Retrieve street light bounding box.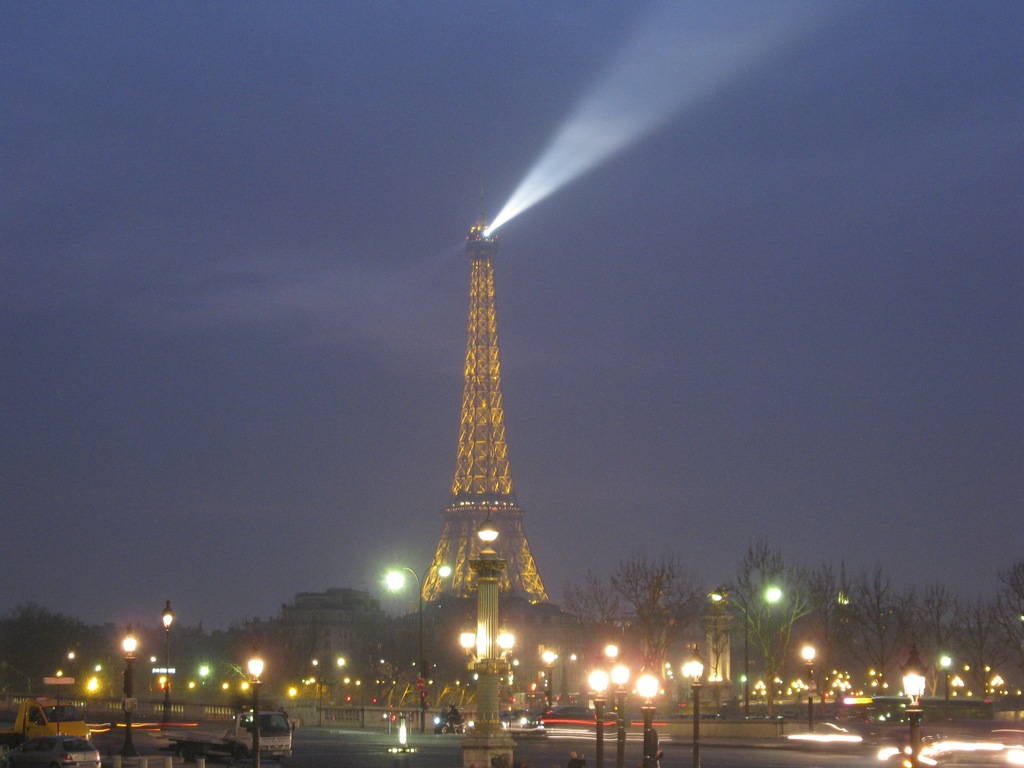
Bounding box: <region>708, 585, 750, 717</region>.
